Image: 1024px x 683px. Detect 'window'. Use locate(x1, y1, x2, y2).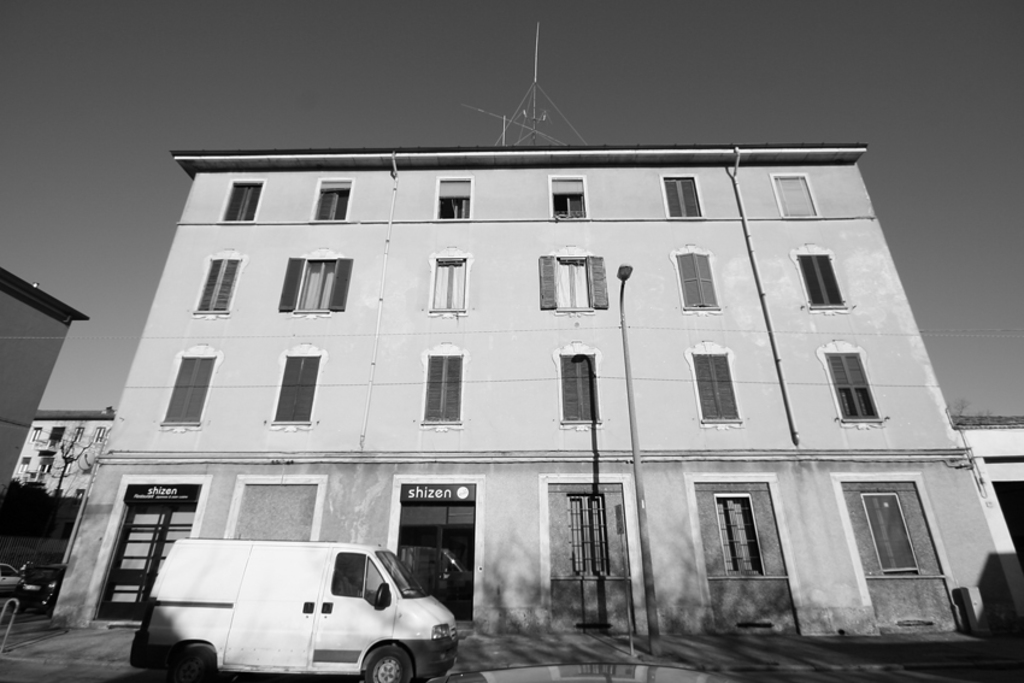
locate(300, 255, 337, 312).
